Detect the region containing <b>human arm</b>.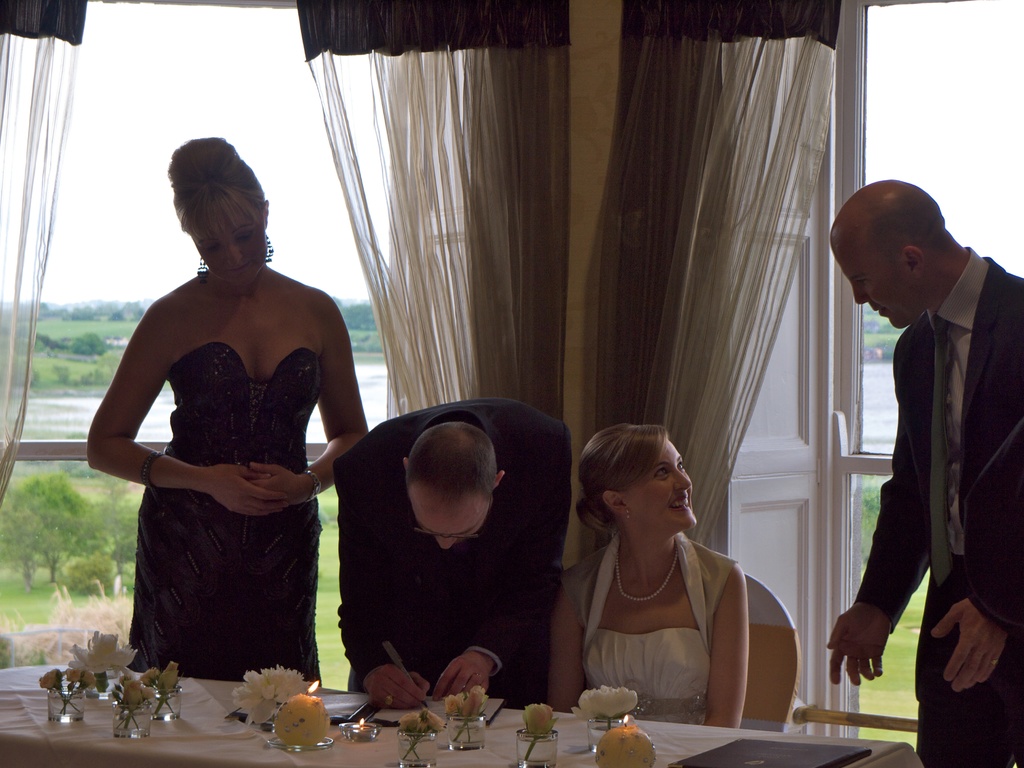
bbox=(695, 561, 747, 733).
